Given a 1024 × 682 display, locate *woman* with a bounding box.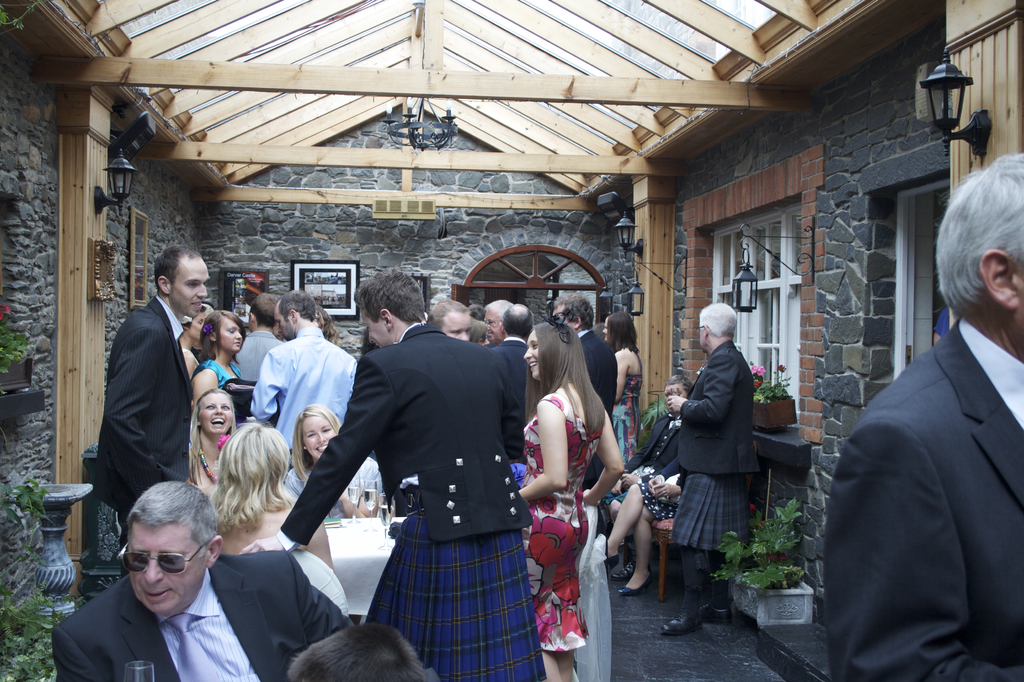
Located: select_region(200, 417, 333, 566).
